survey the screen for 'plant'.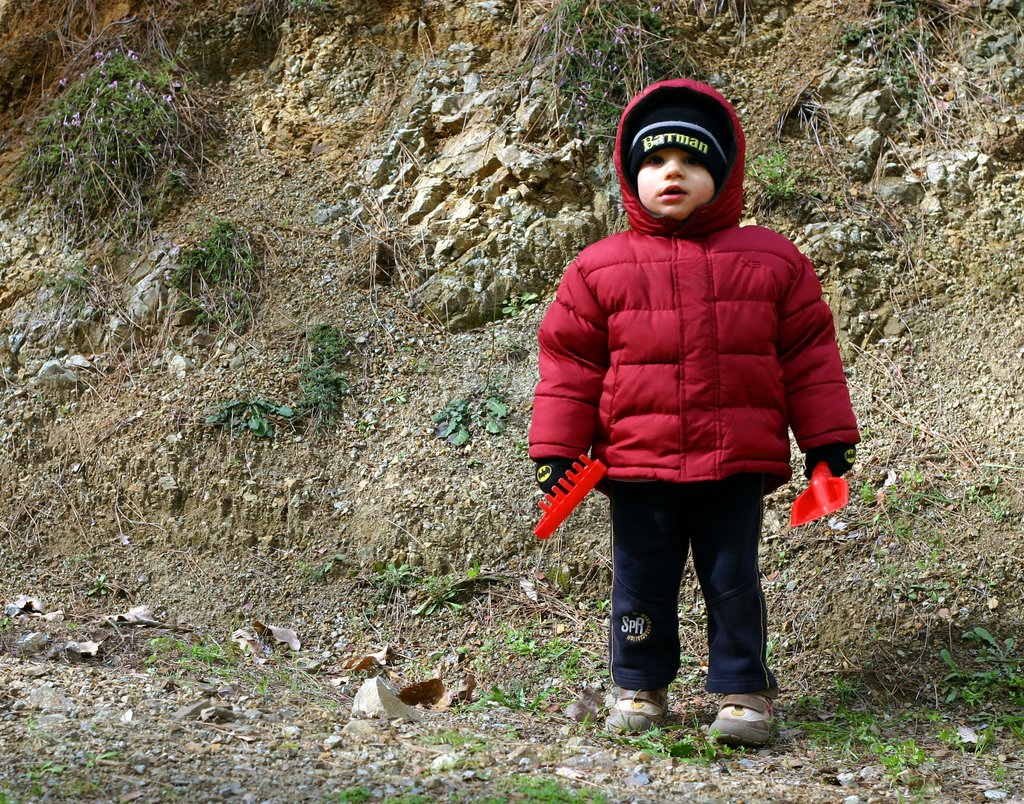
Survey found: select_region(324, 556, 346, 566).
